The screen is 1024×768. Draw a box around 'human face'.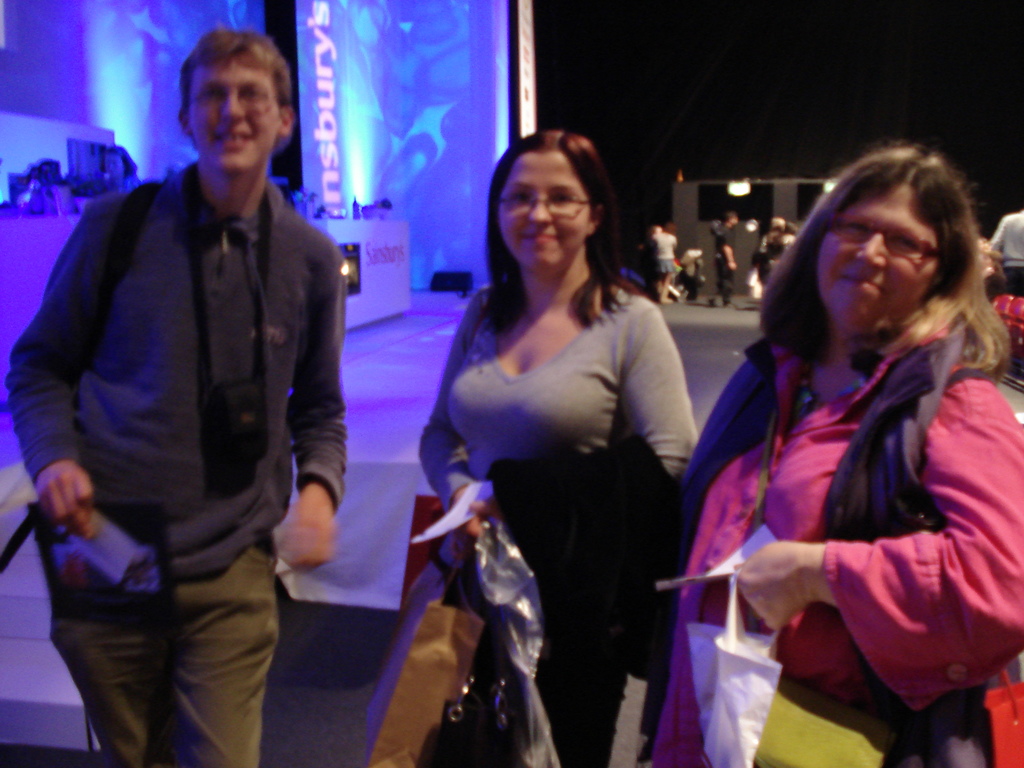
x1=187 y1=57 x2=278 y2=177.
